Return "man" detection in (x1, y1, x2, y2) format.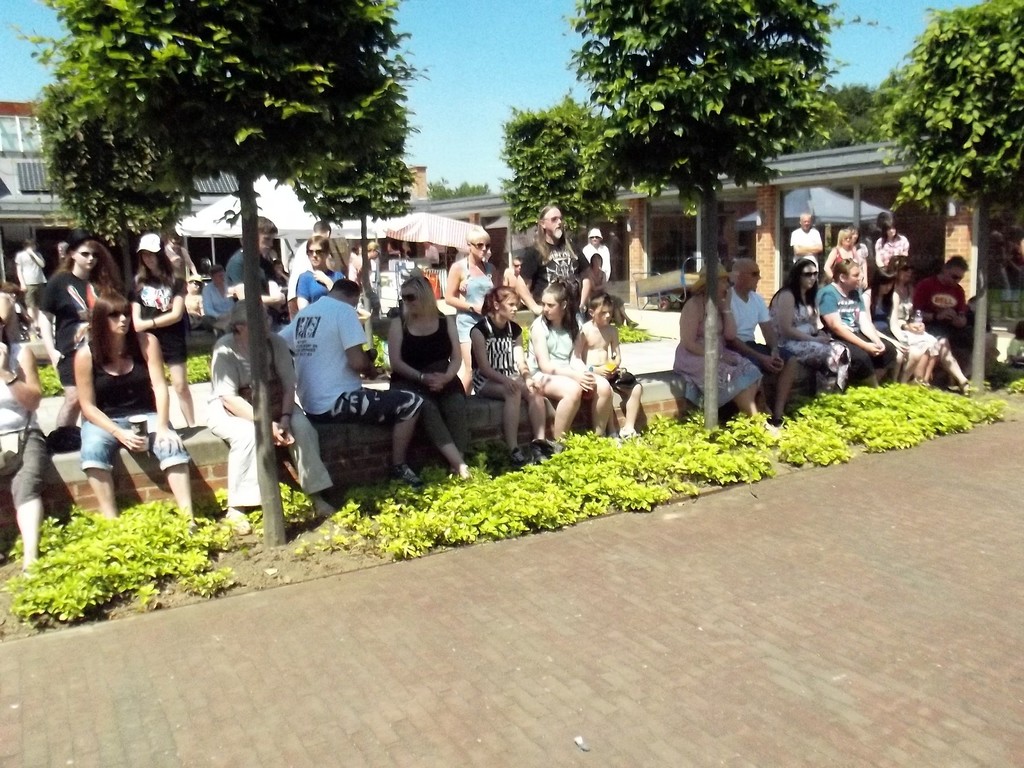
(724, 258, 791, 426).
